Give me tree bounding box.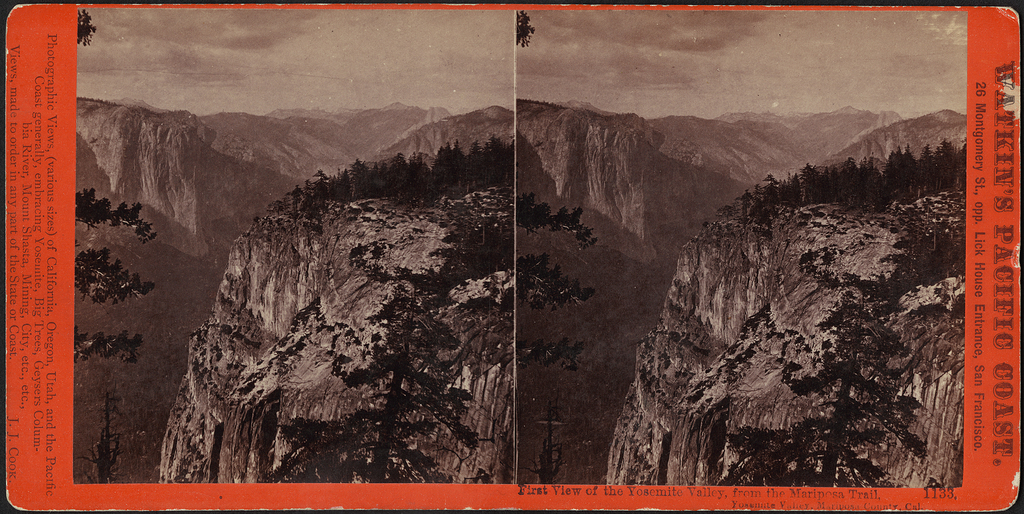
BBox(515, 9, 596, 417).
